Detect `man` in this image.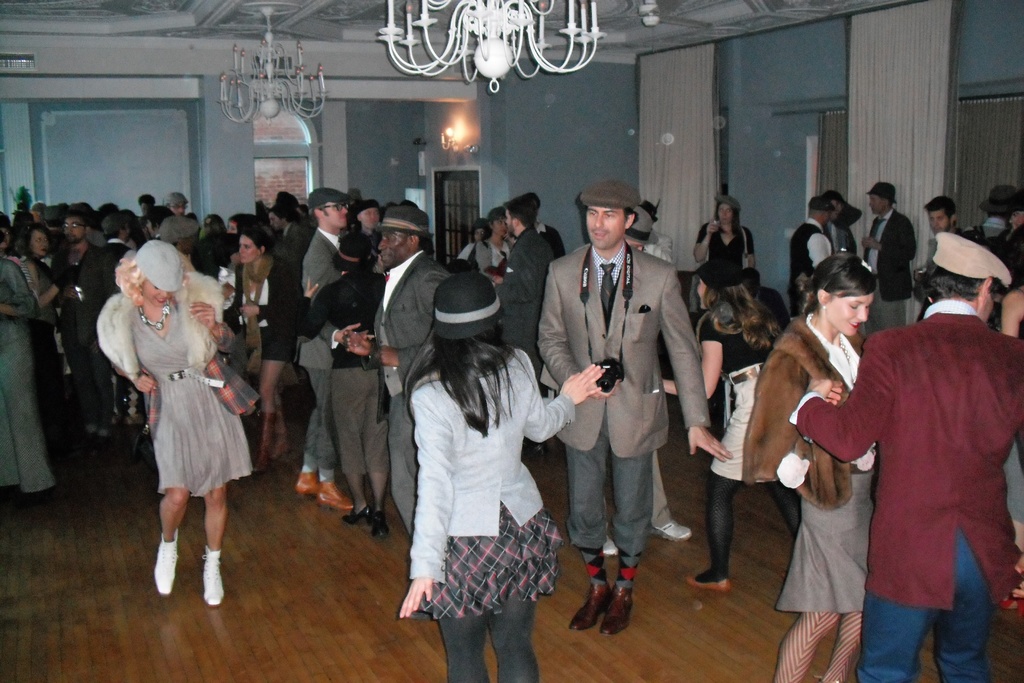
Detection: box(47, 210, 108, 445).
